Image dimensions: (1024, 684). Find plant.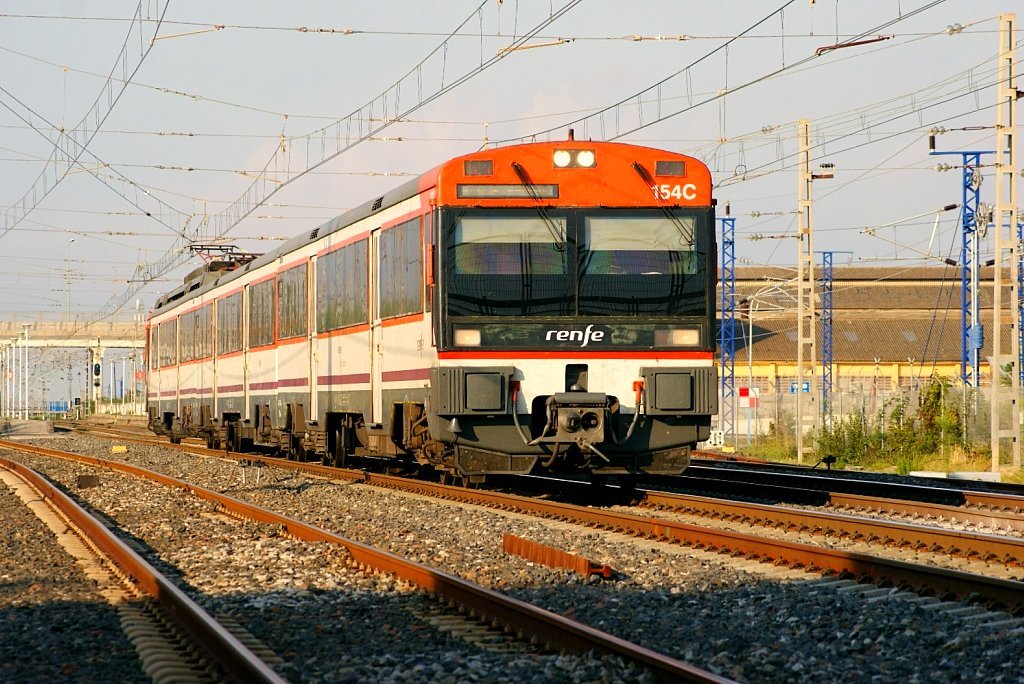
3:409:18:432.
